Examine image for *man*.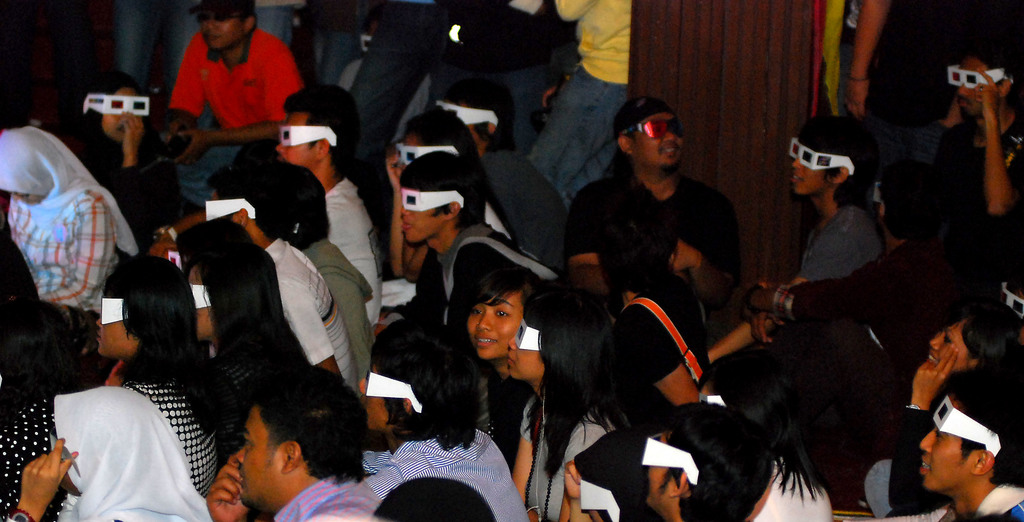
Examination result: 564:96:745:321.
